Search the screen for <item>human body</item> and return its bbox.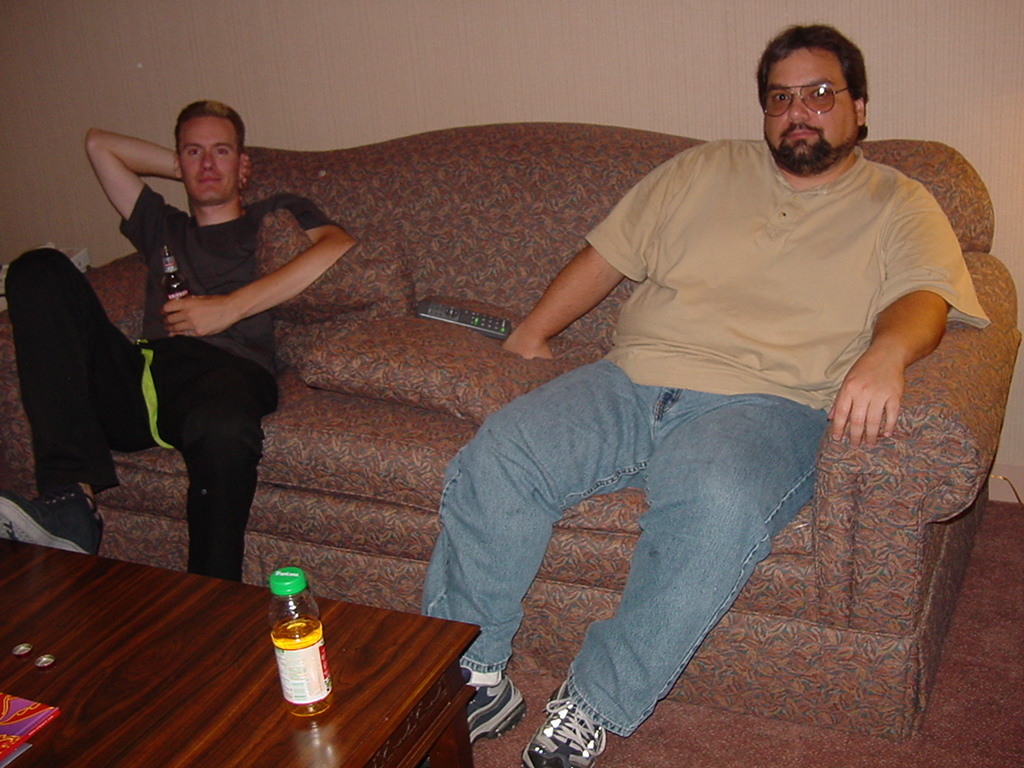
Found: 96, 106, 334, 597.
